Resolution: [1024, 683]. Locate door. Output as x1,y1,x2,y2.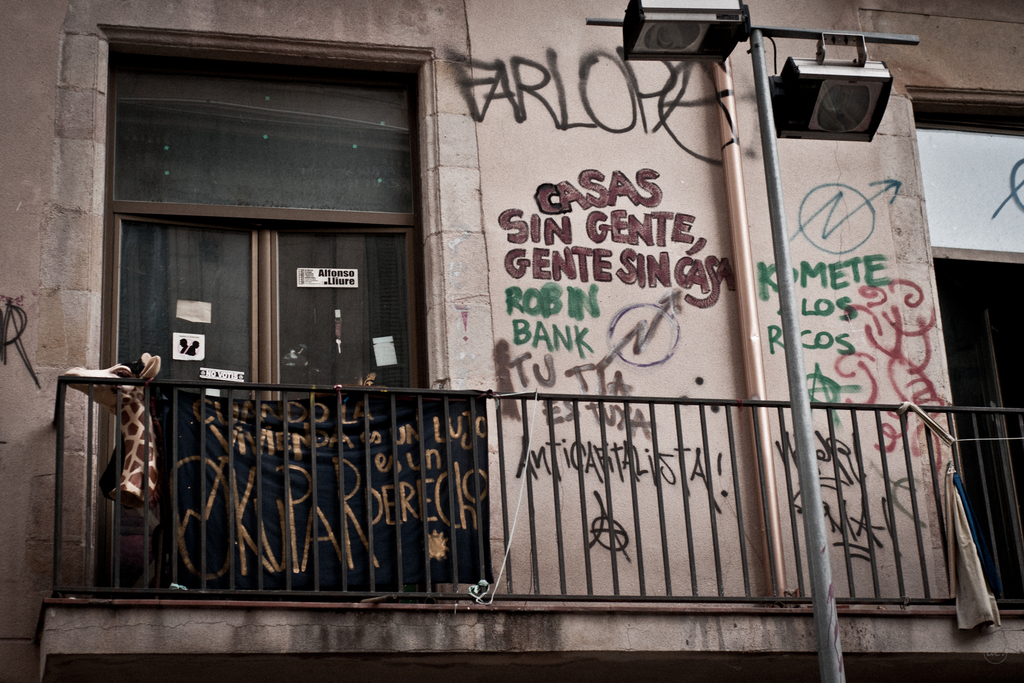
97,212,456,588.
